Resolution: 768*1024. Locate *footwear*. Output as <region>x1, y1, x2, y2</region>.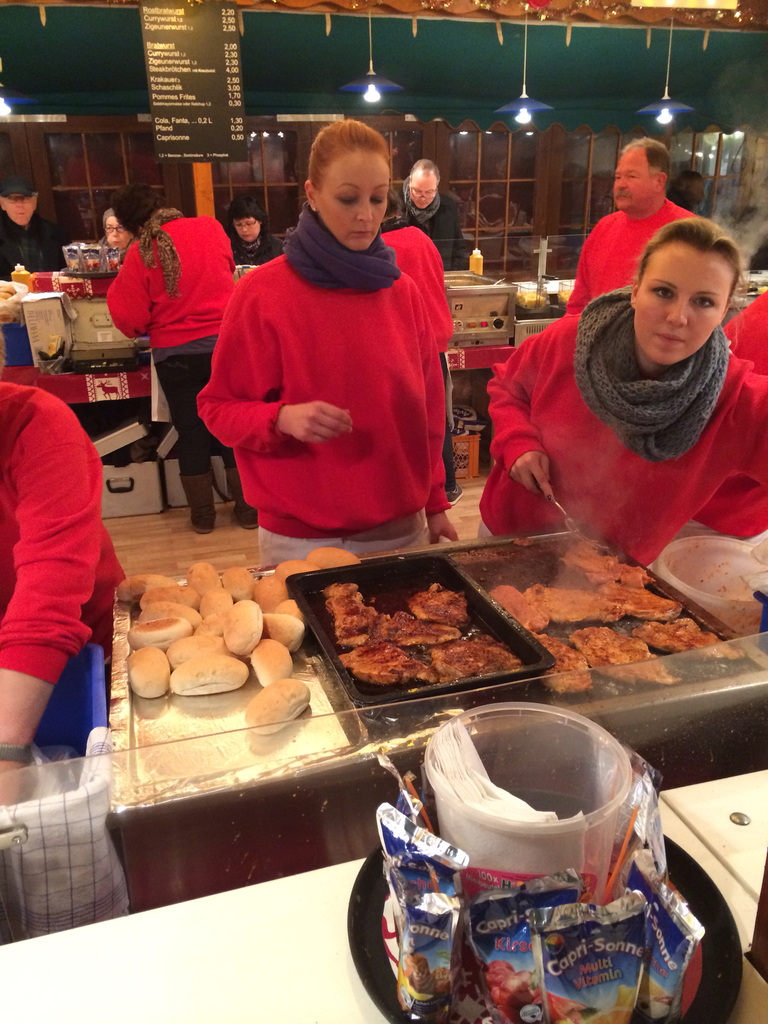
<region>220, 460, 259, 531</region>.
